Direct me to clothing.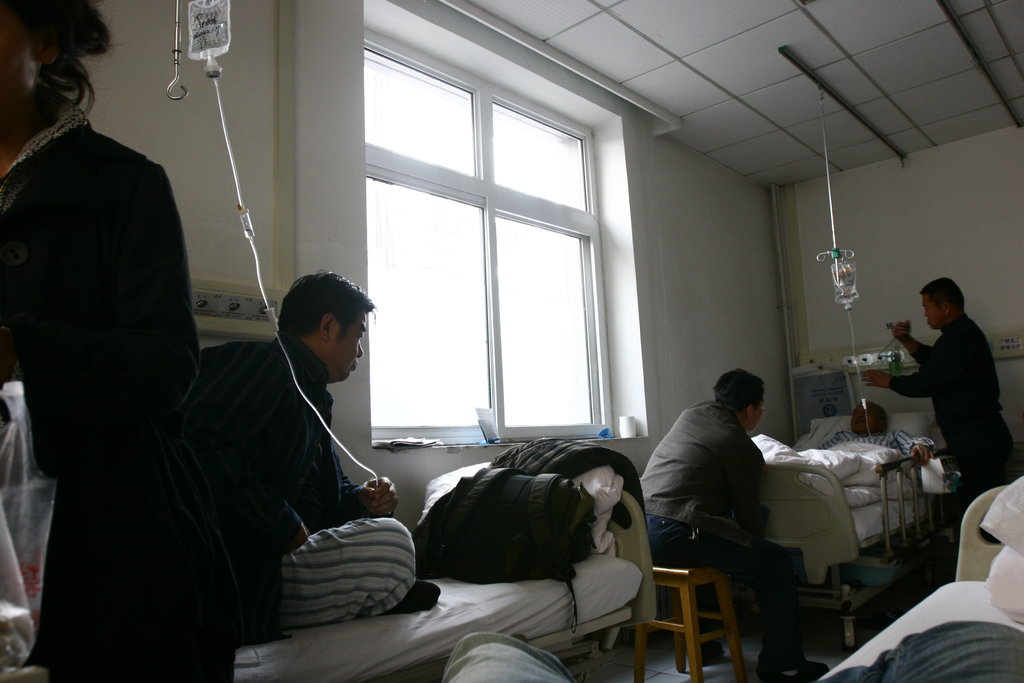
Direction: box=[894, 314, 1016, 494].
